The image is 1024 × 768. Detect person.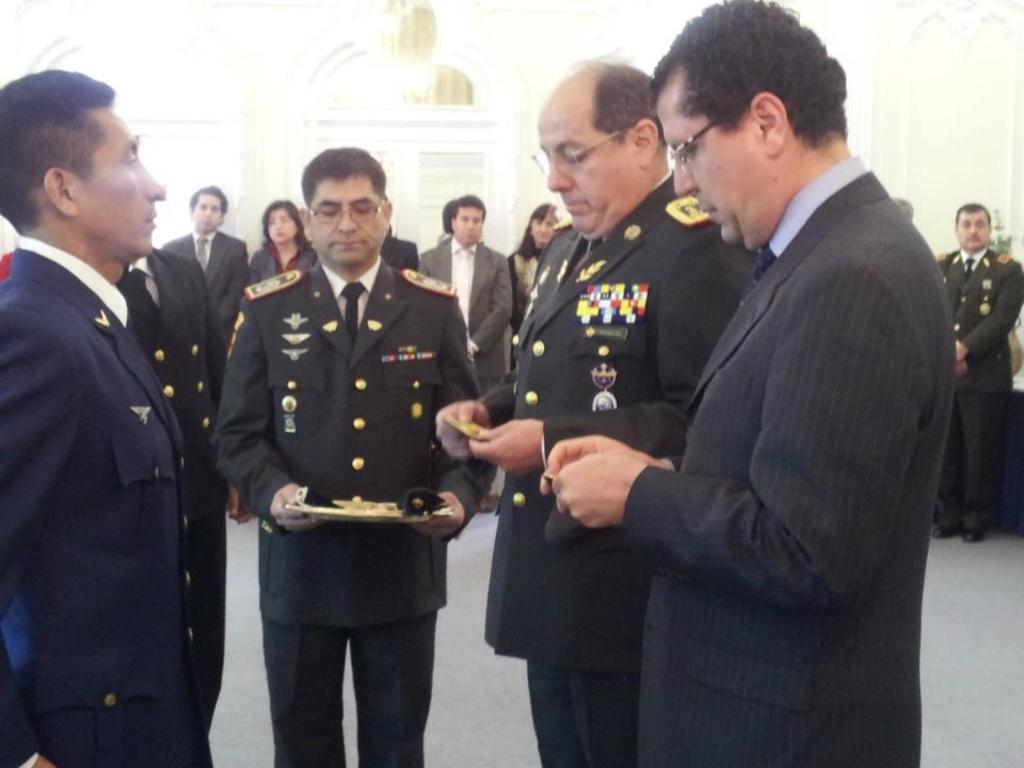
Detection: (0,66,193,767).
